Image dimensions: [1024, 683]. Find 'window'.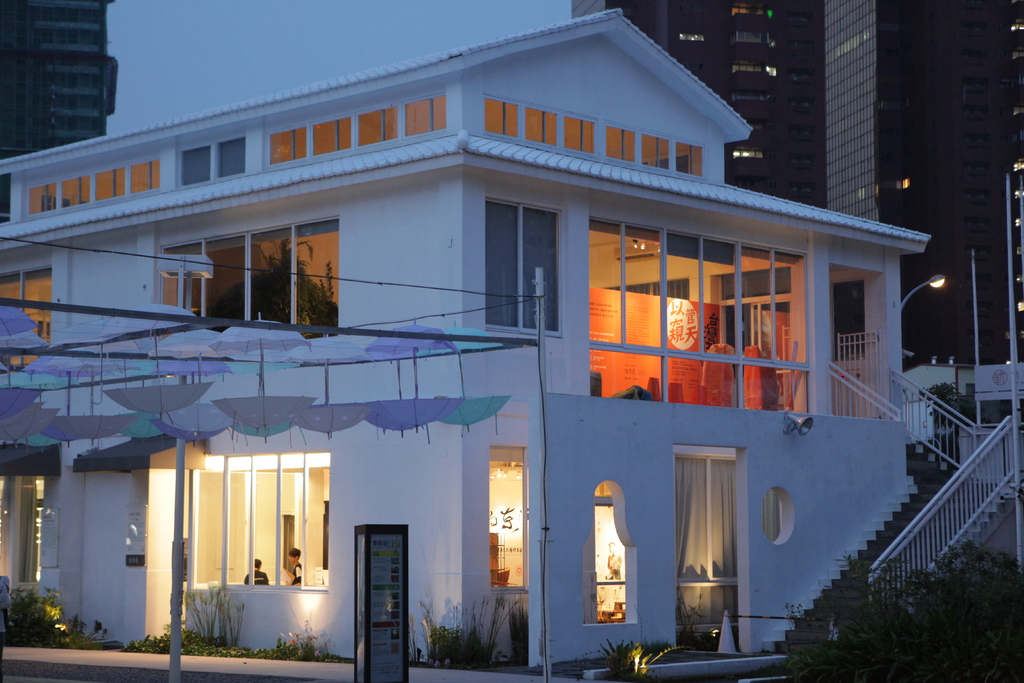
x1=962 y1=2 x2=984 y2=11.
